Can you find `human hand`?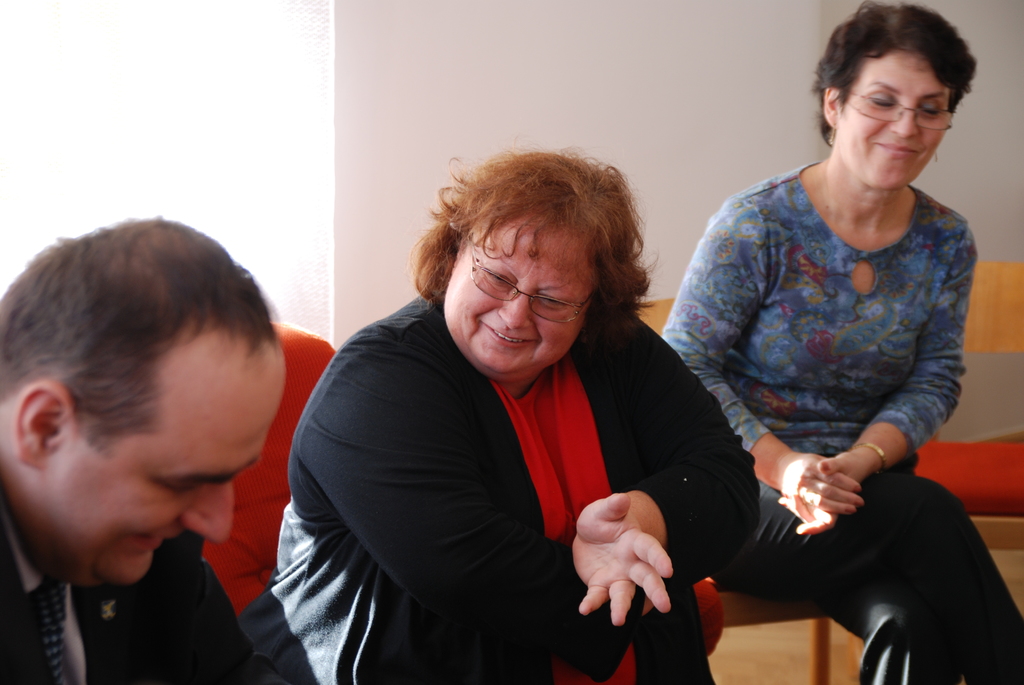
Yes, bounding box: bbox=[772, 450, 867, 518].
